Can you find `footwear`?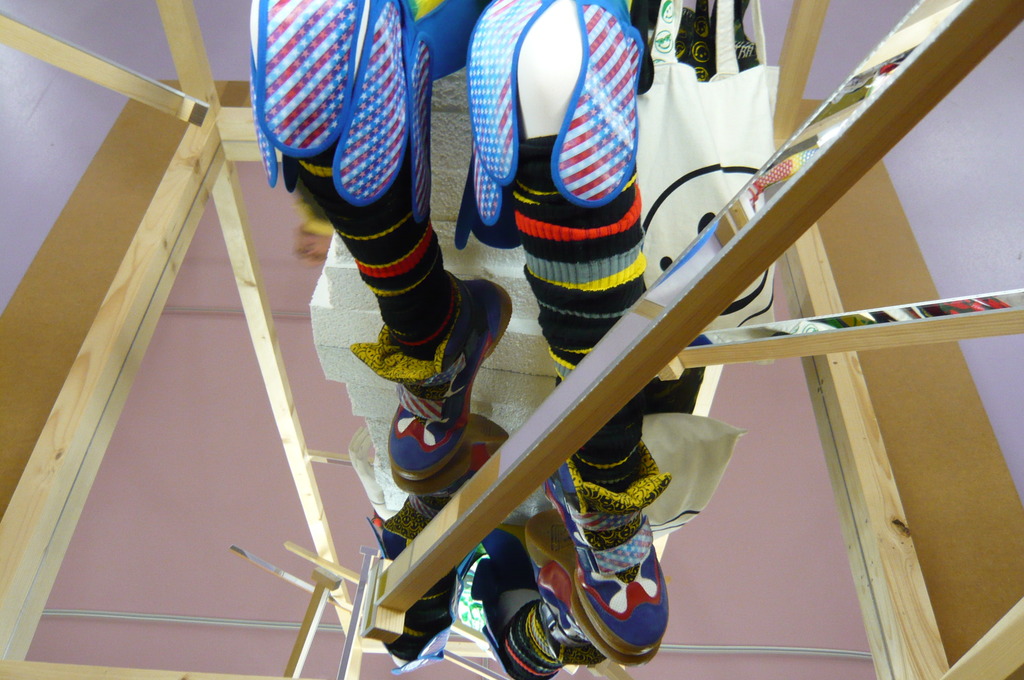
Yes, bounding box: <region>548, 442, 666, 650</region>.
